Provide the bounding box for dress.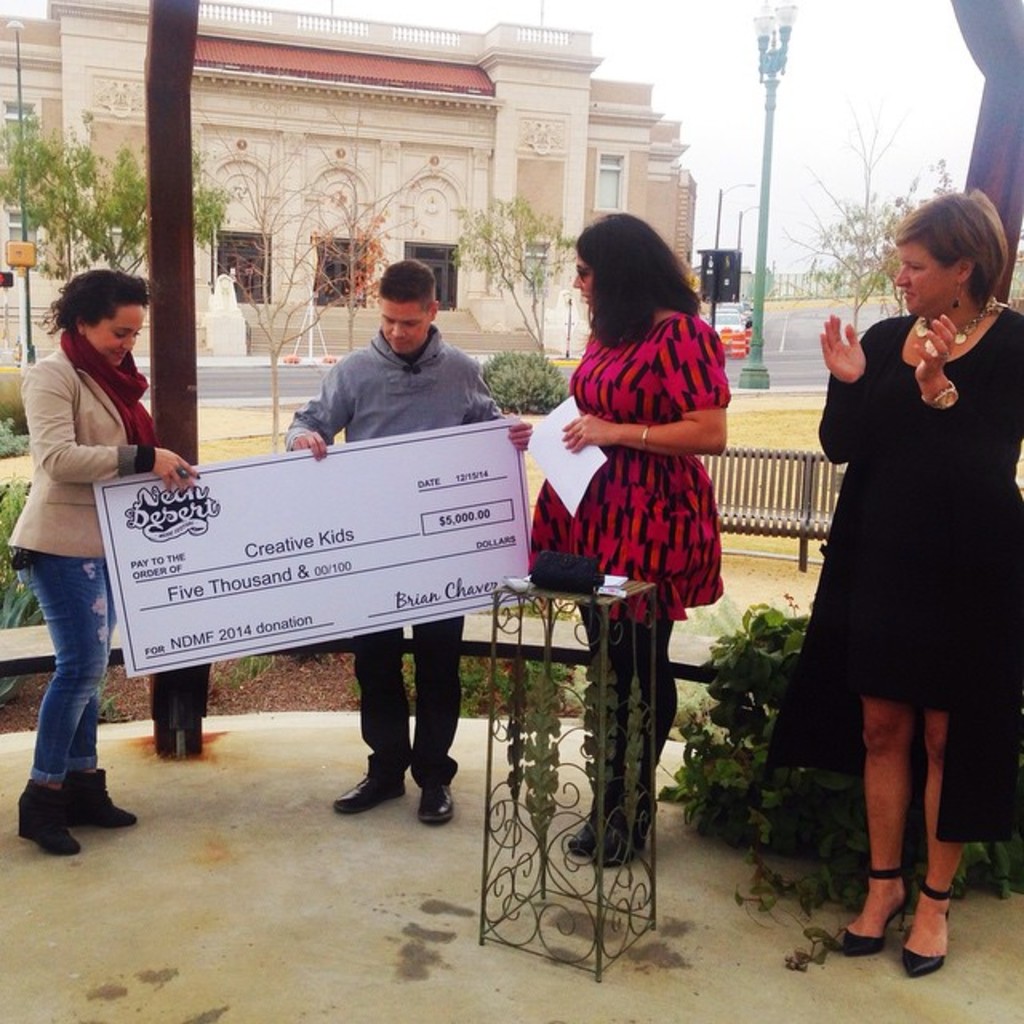
locate(515, 323, 749, 616).
